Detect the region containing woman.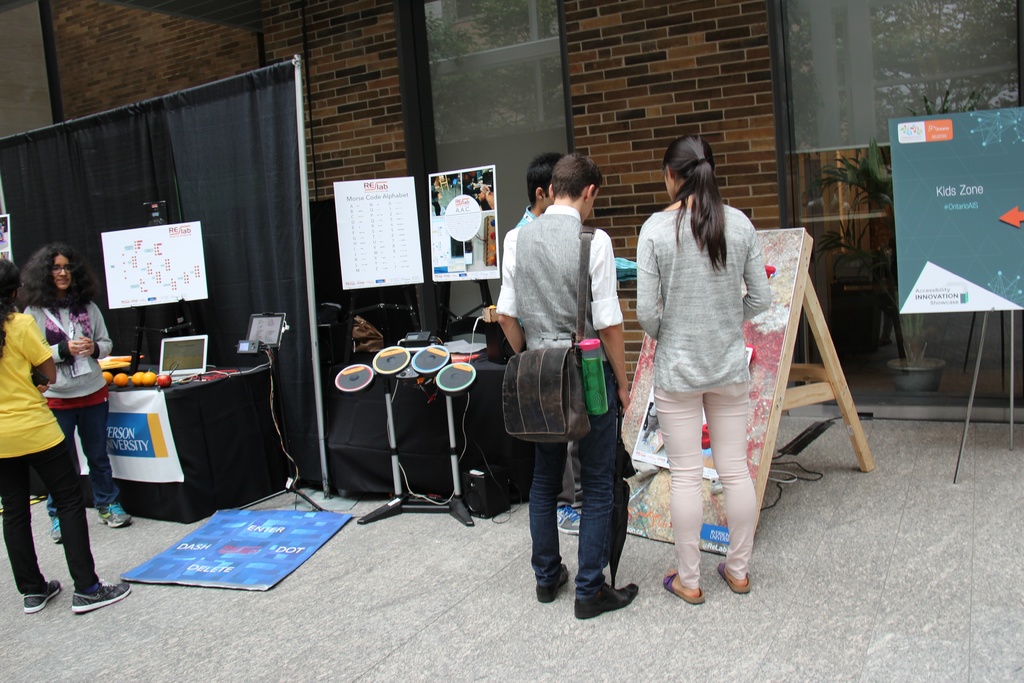
l=10, t=249, r=127, b=542.
